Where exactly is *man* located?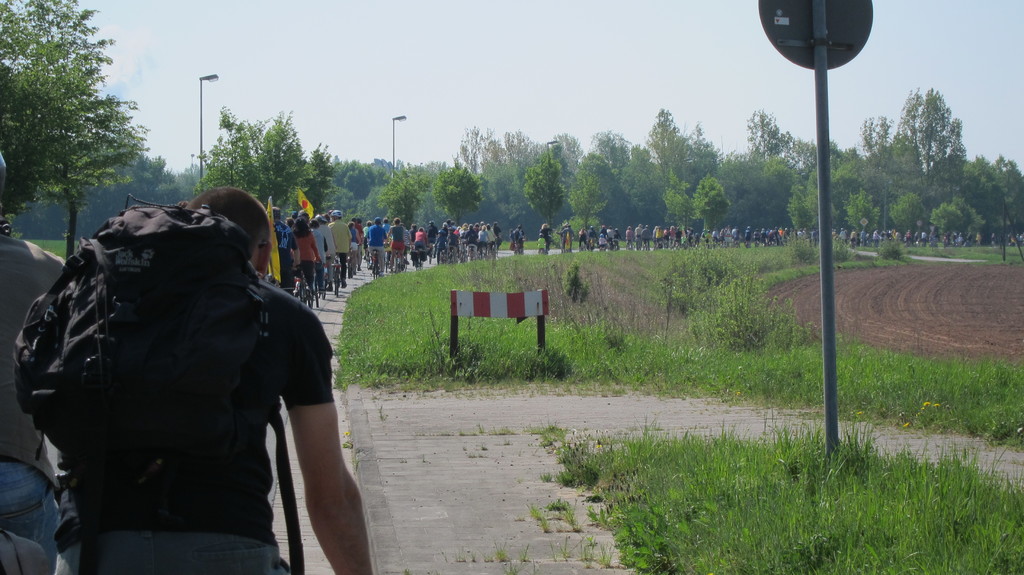
Its bounding box is region(662, 227, 670, 246).
